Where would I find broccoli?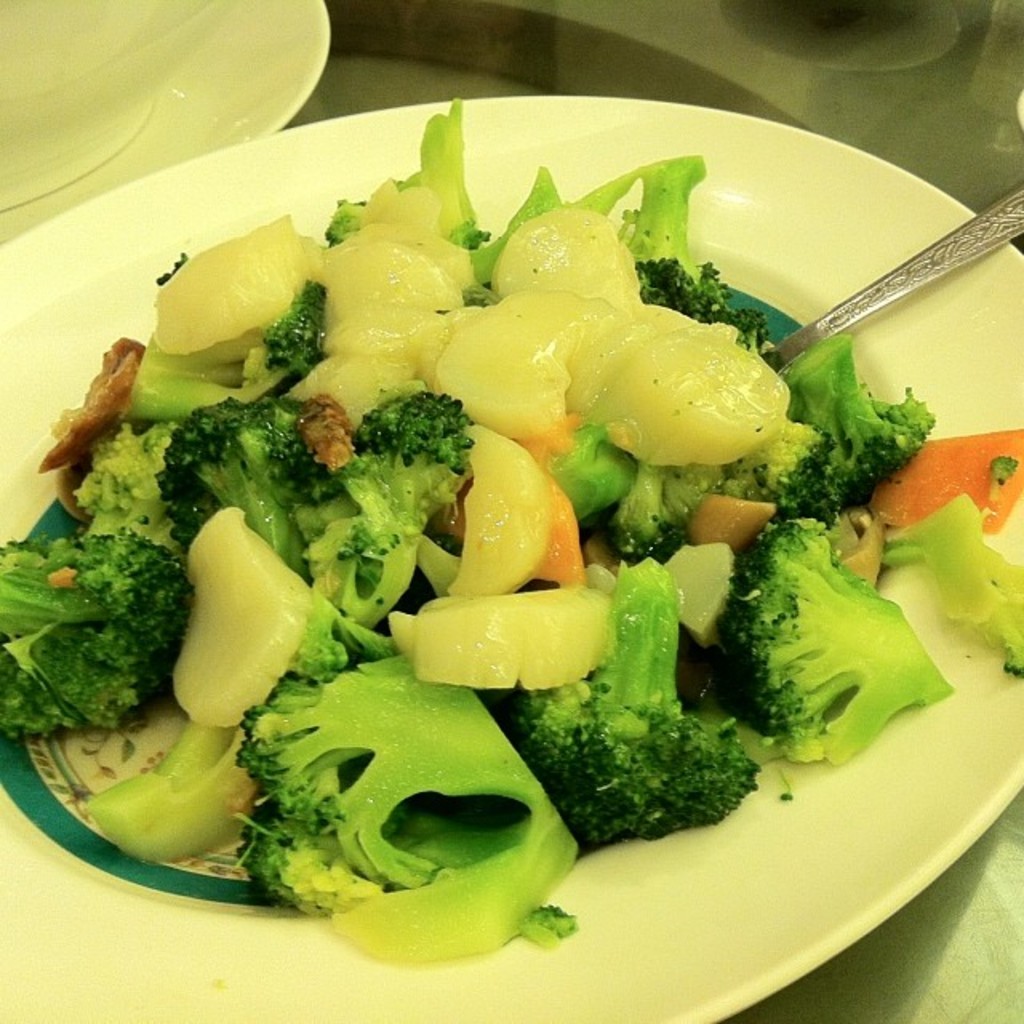
At select_region(608, 325, 942, 566).
